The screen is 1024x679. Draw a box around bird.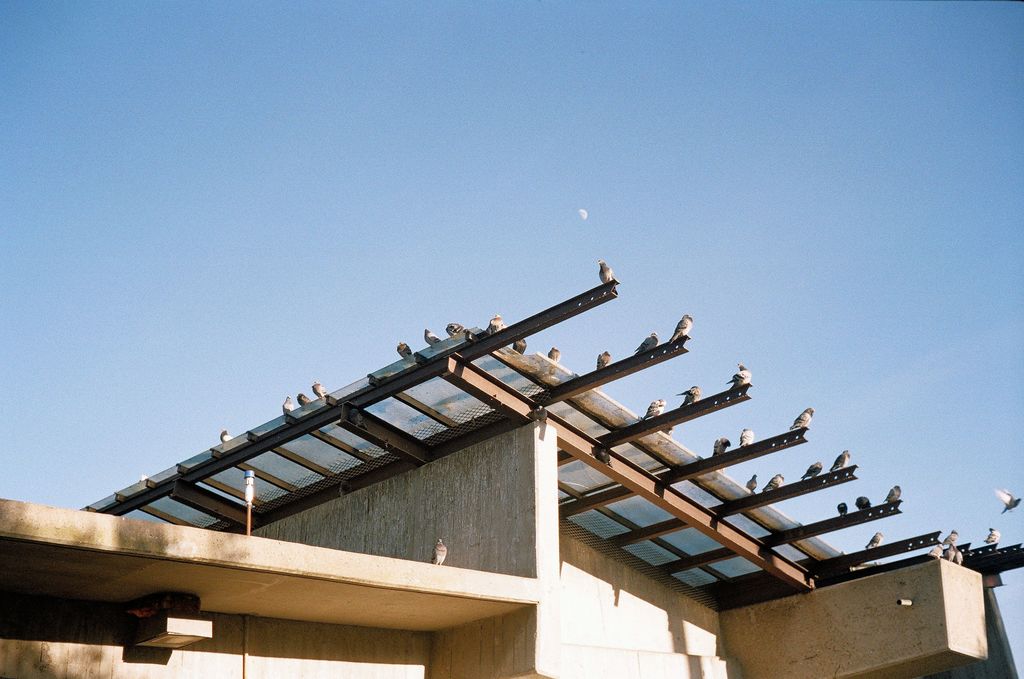
<region>639, 398, 669, 424</region>.
